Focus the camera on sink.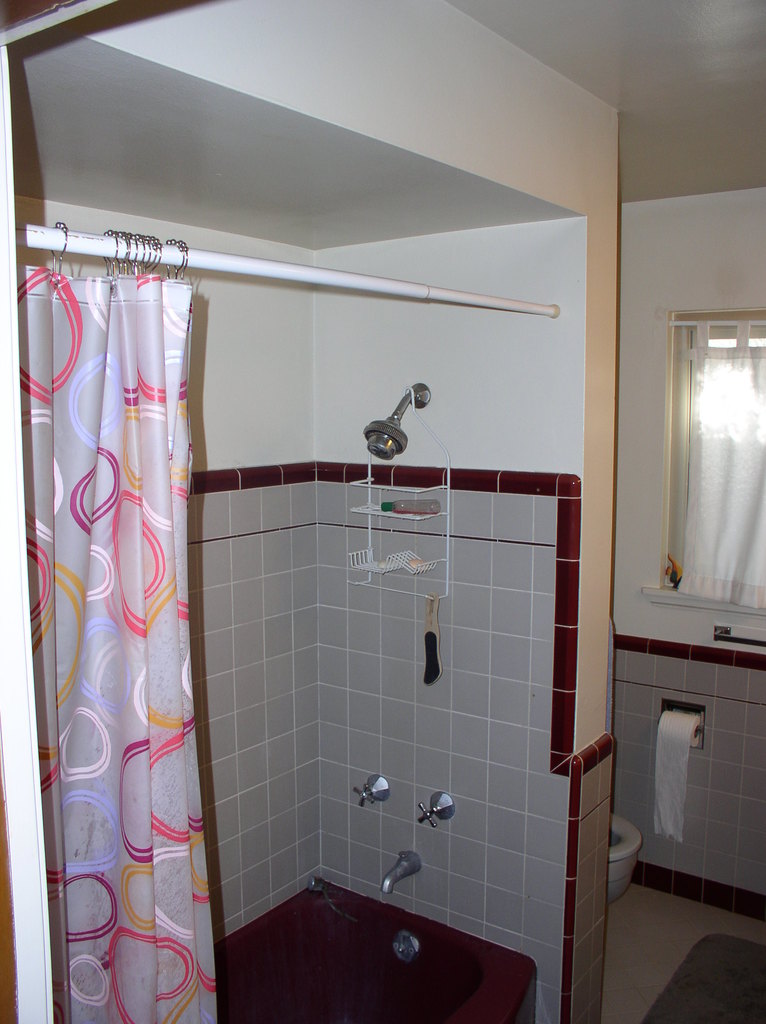
Focus region: 222, 854, 527, 1009.
